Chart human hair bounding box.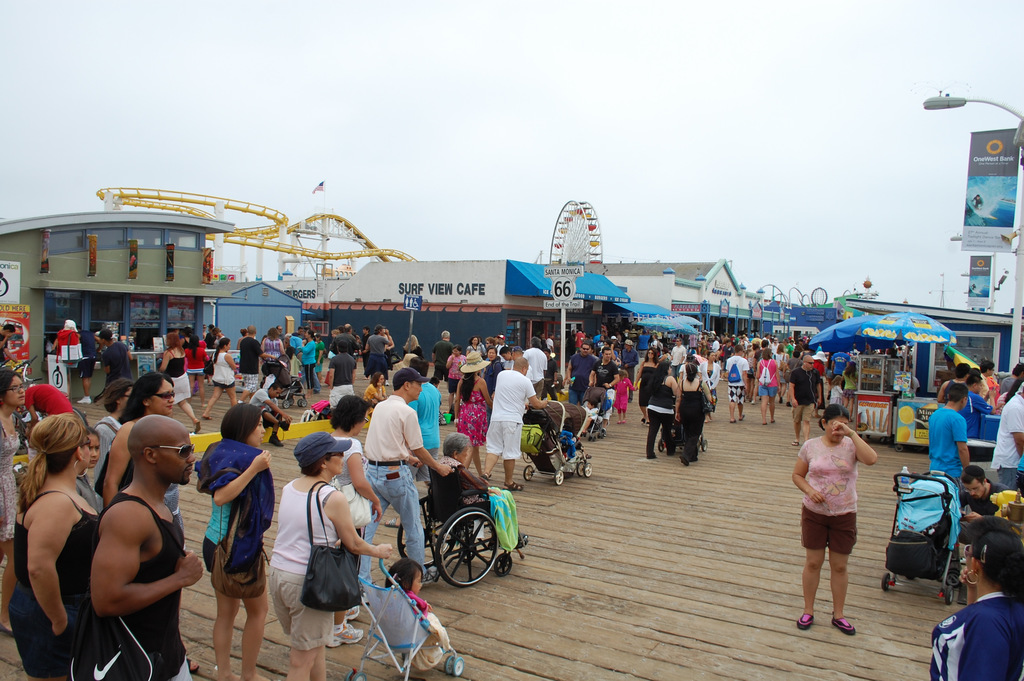
Charted: <box>959,462,988,483</box>.
